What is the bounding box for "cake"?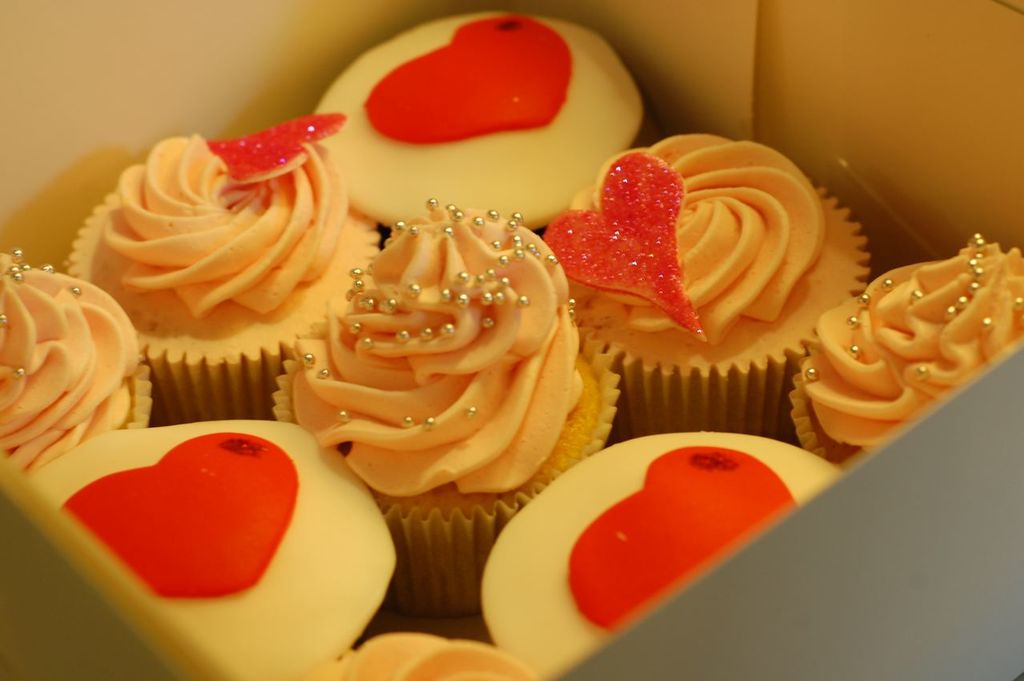
(783, 229, 1023, 469).
